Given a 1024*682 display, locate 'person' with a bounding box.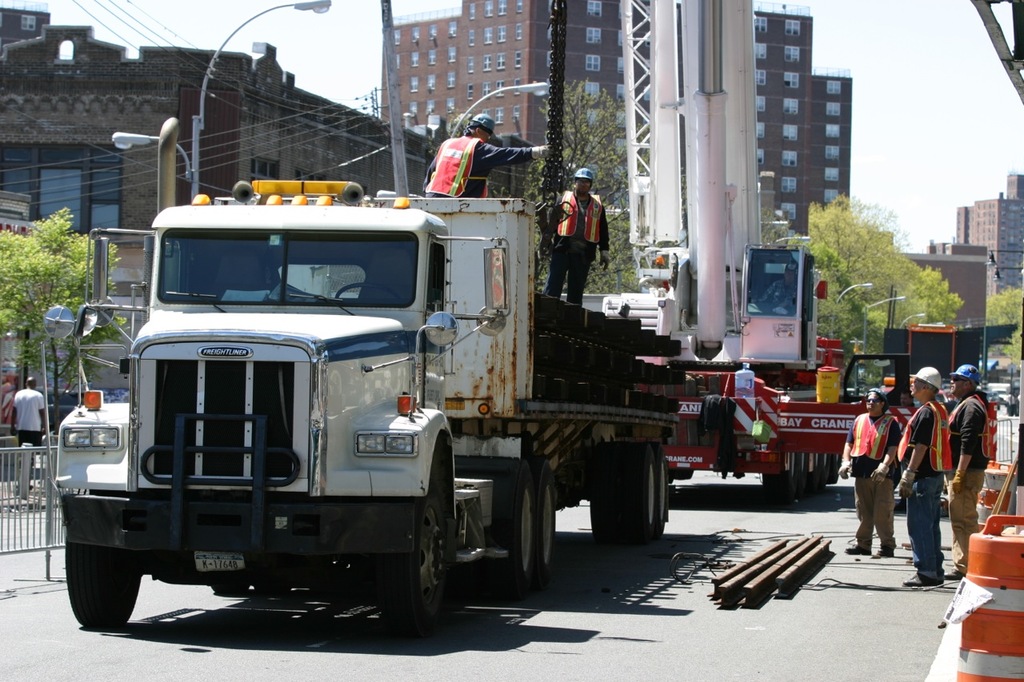
Located: box(5, 377, 50, 505).
